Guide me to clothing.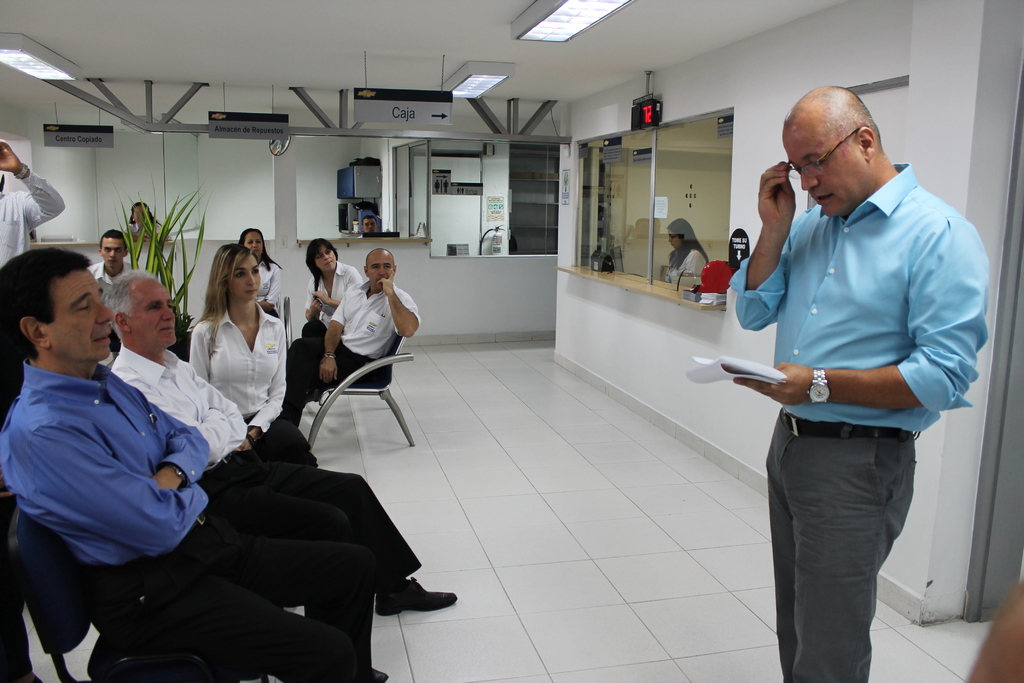
Guidance: (104, 340, 420, 591).
